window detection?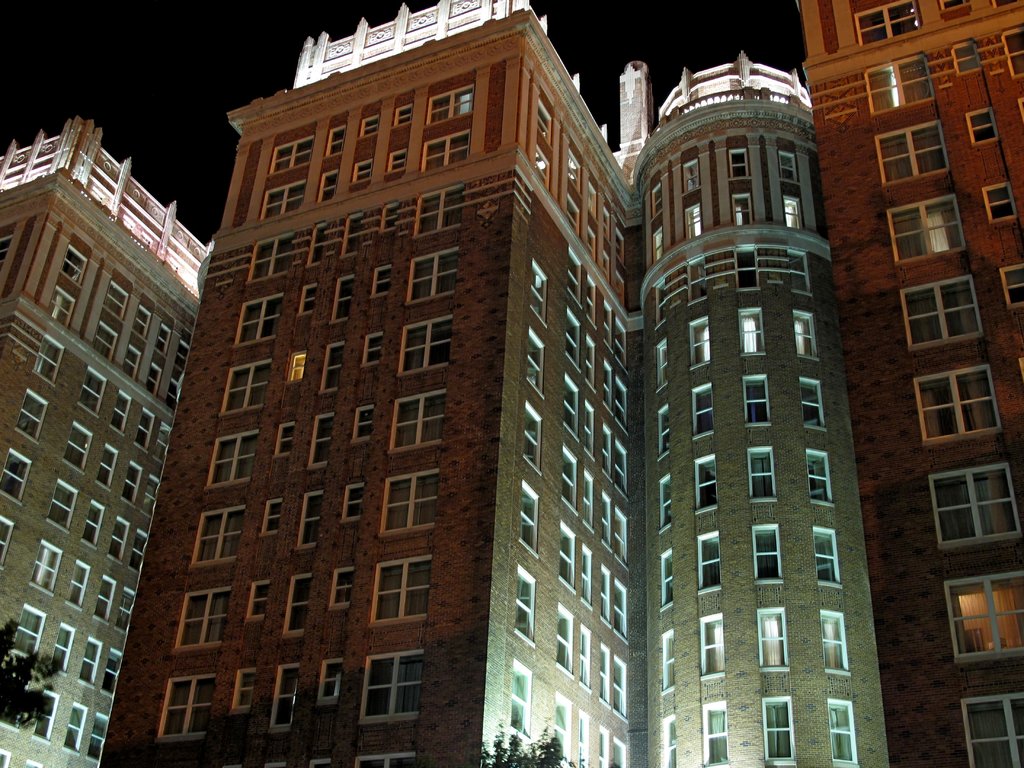
bbox(0, 234, 15, 271)
